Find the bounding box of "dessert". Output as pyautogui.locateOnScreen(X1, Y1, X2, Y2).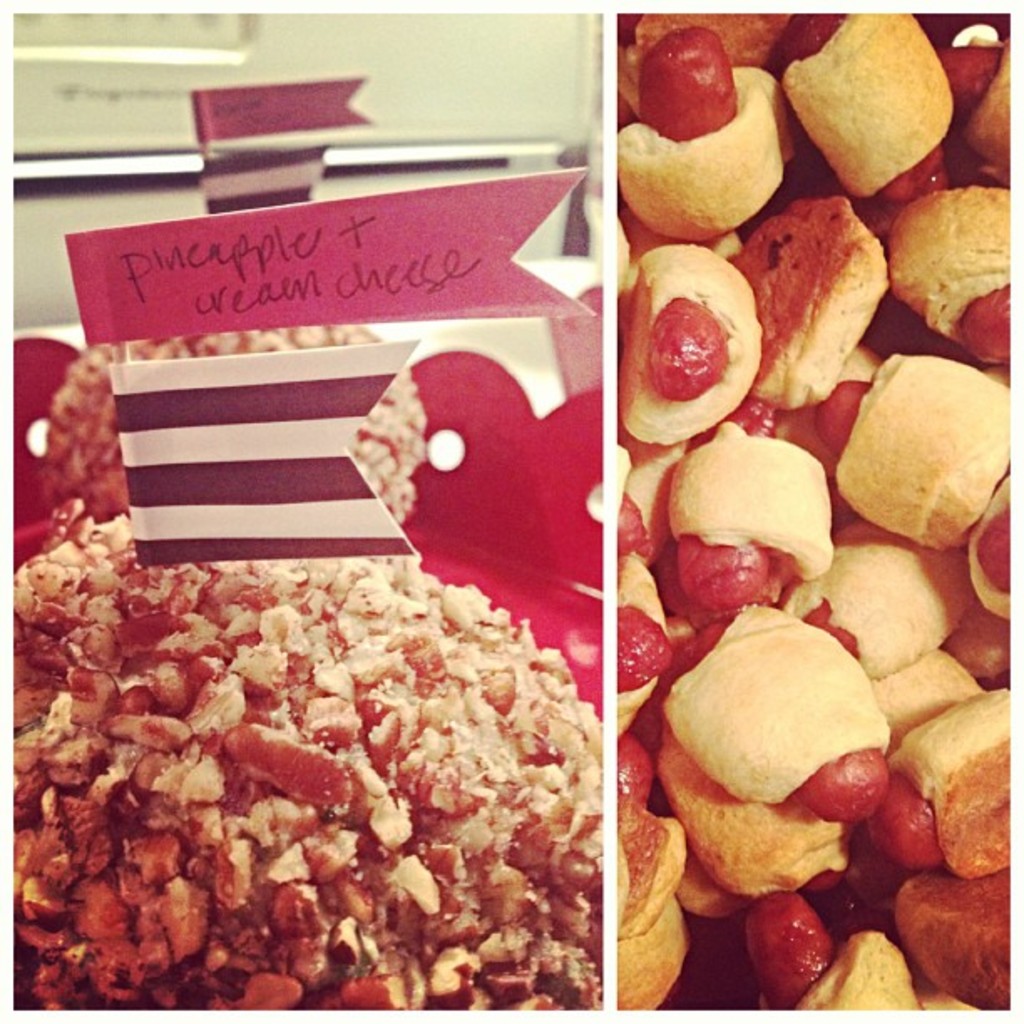
pyautogui.locateOnScreen(892, 181, 1019, 361).
